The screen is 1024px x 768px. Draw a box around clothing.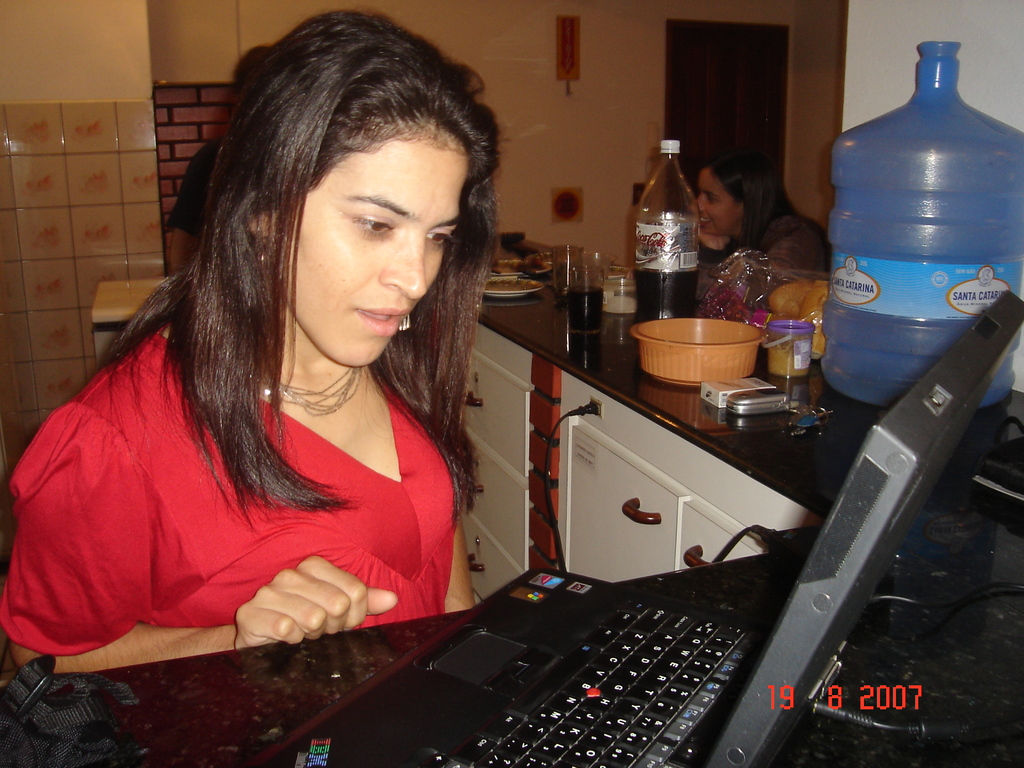
pyautogui.locateOnScreen(701, 213, 833, 282).
